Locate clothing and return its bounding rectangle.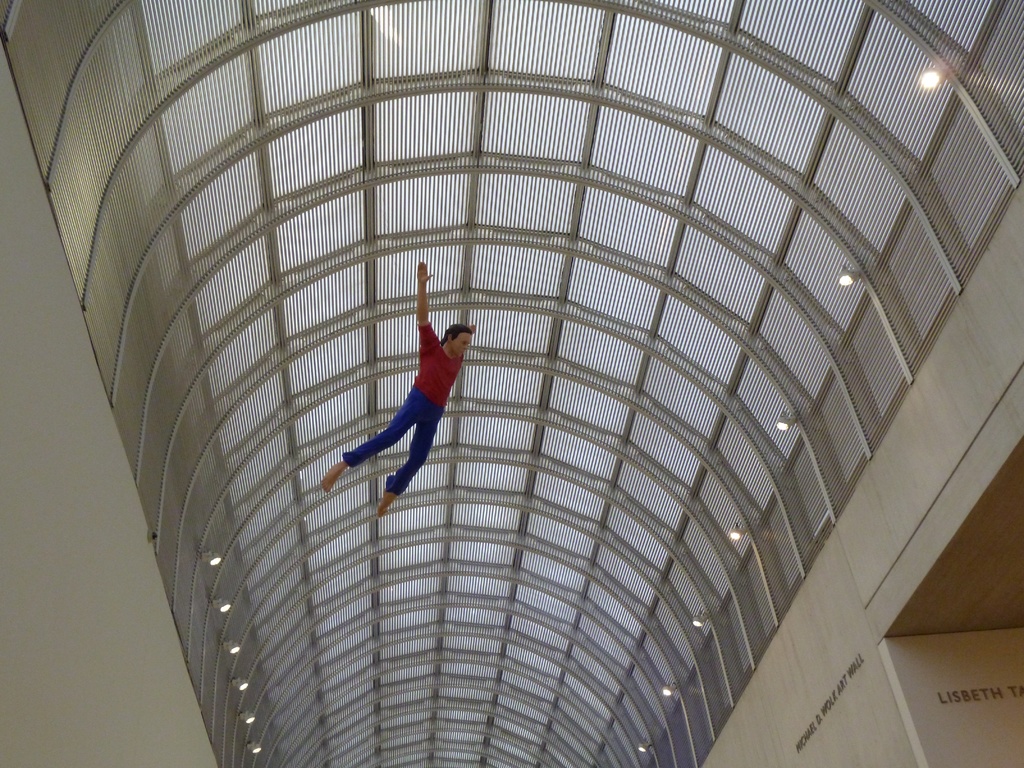
l=345, t=306, r=474, b=498.
